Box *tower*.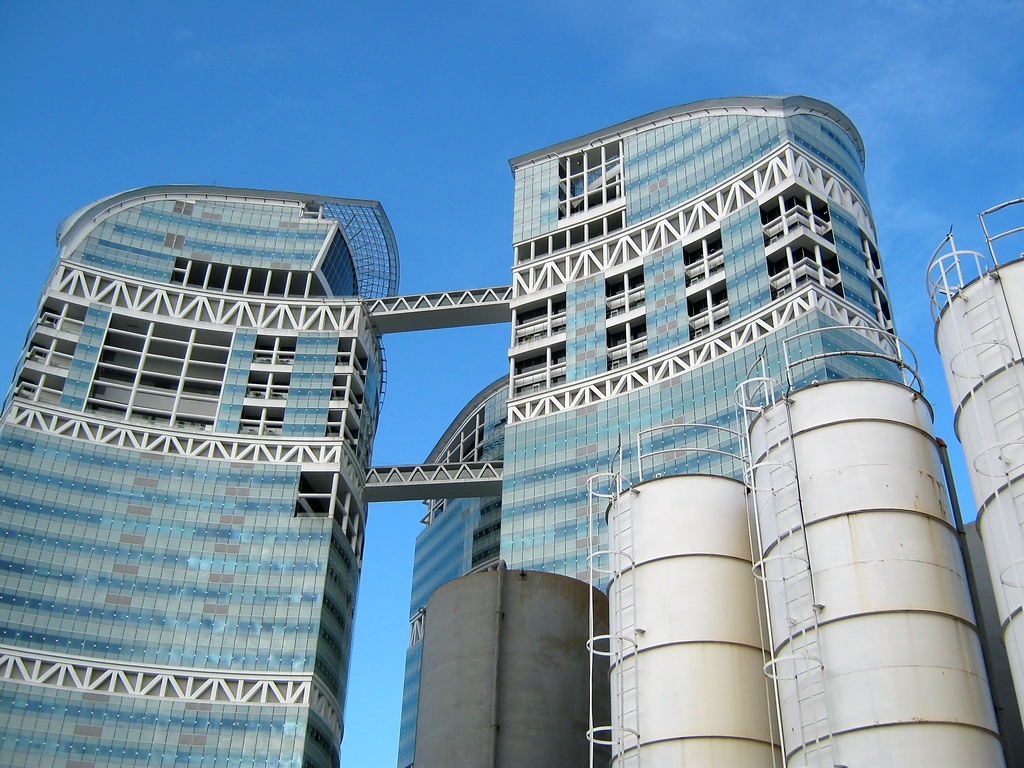
<region>785, 324, 1000, 767</region>.
